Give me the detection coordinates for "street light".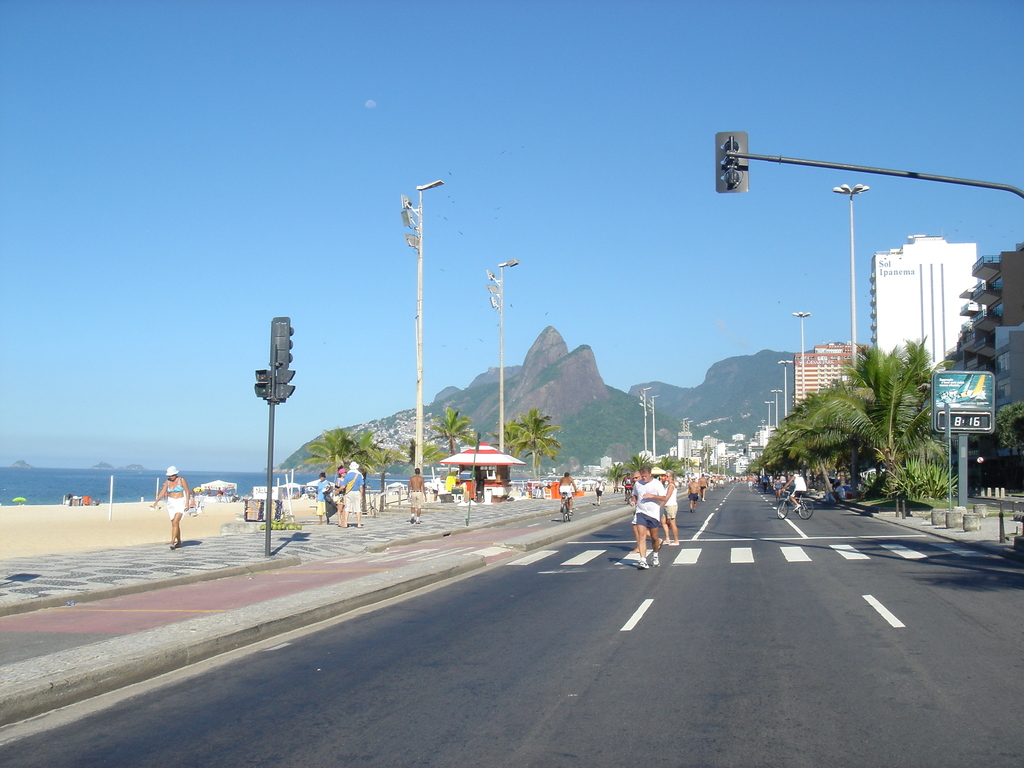
[792, 311, 812, 410].
